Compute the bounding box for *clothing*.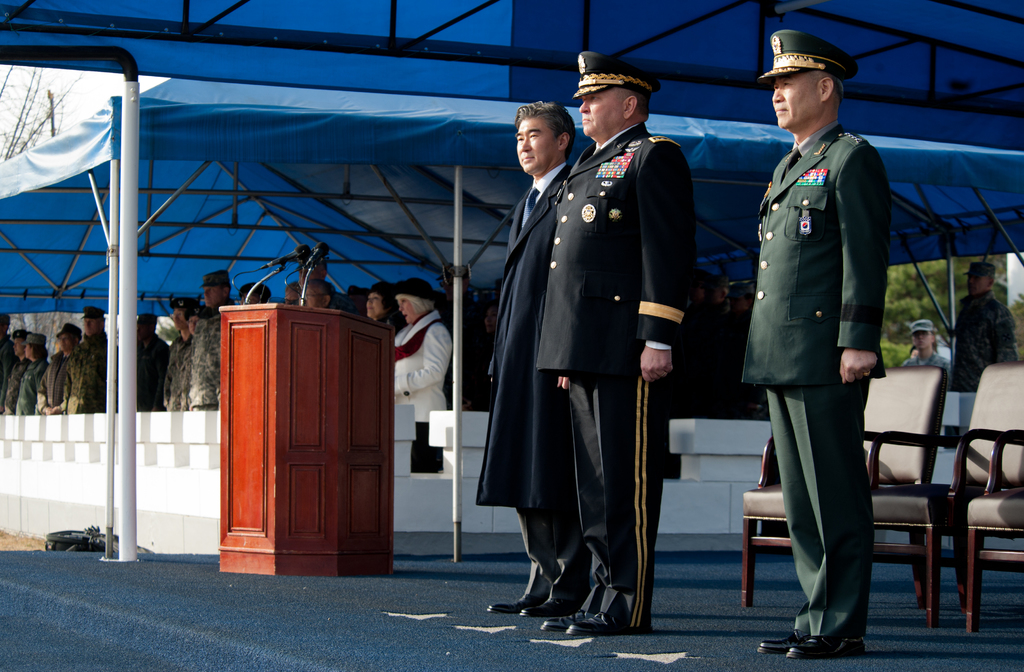
region(539, 117, 682, 584).
